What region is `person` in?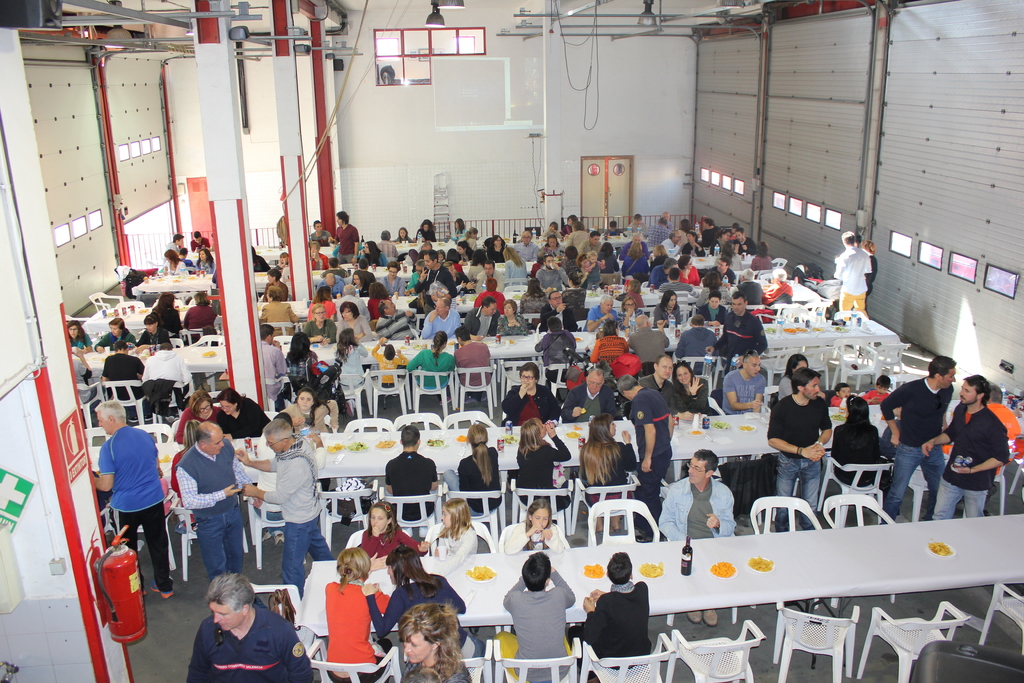
{"x1": 420, "y1": 297, "x2": 462, "y2": 340}.
